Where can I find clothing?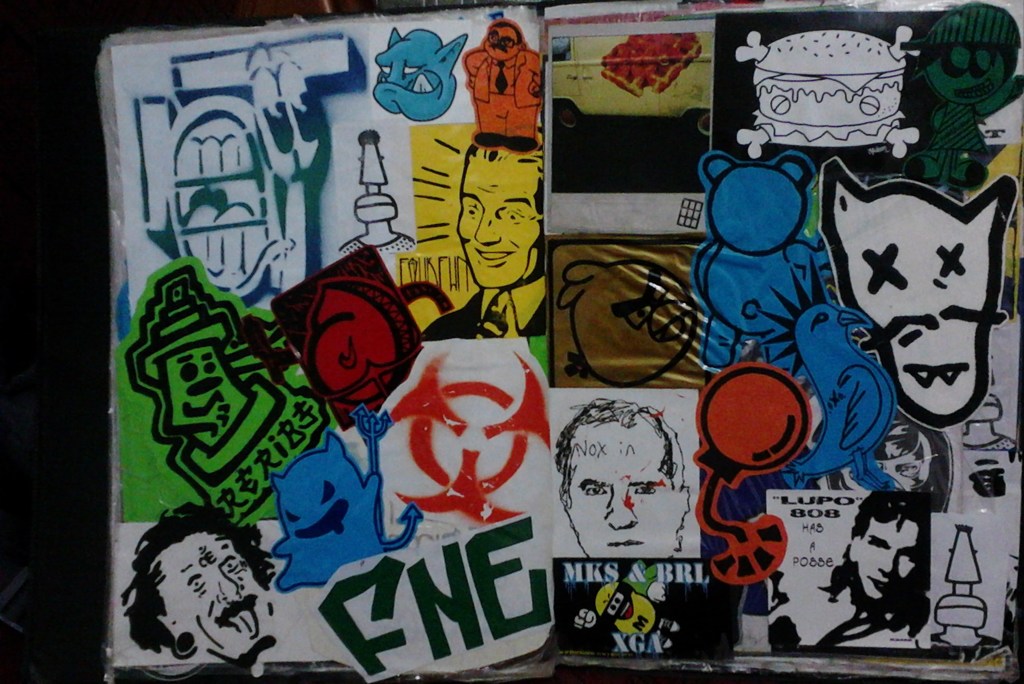
You can find it at bbox=[410, 273, 547, 339].
